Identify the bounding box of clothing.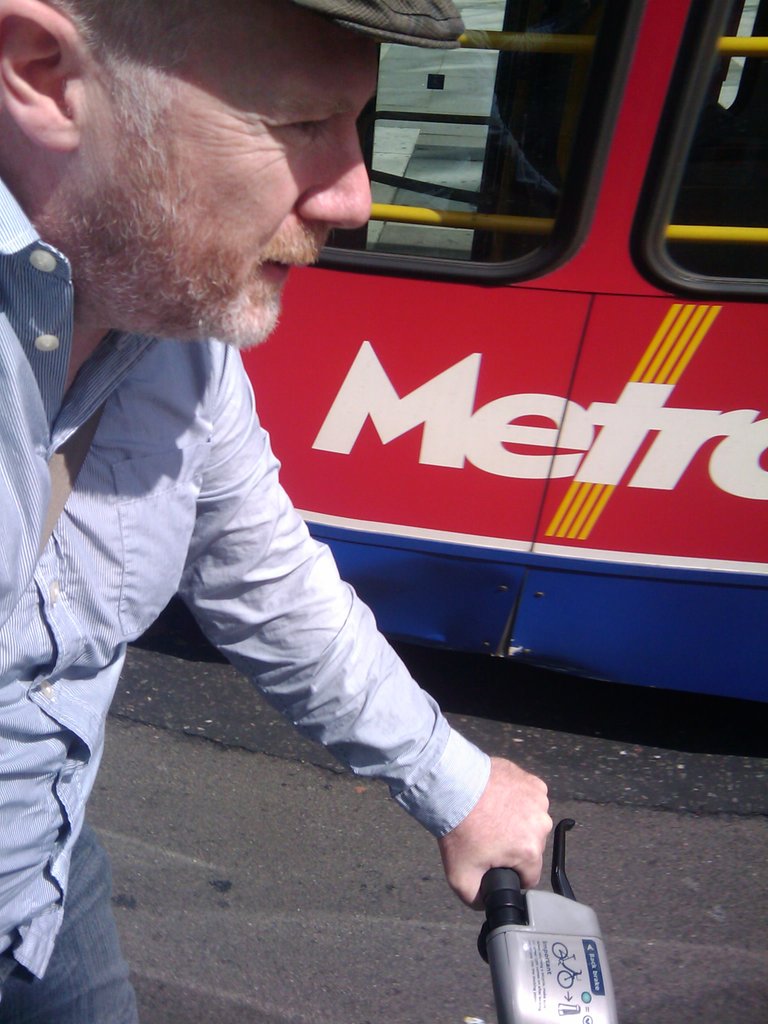
0 822 137 1023.
